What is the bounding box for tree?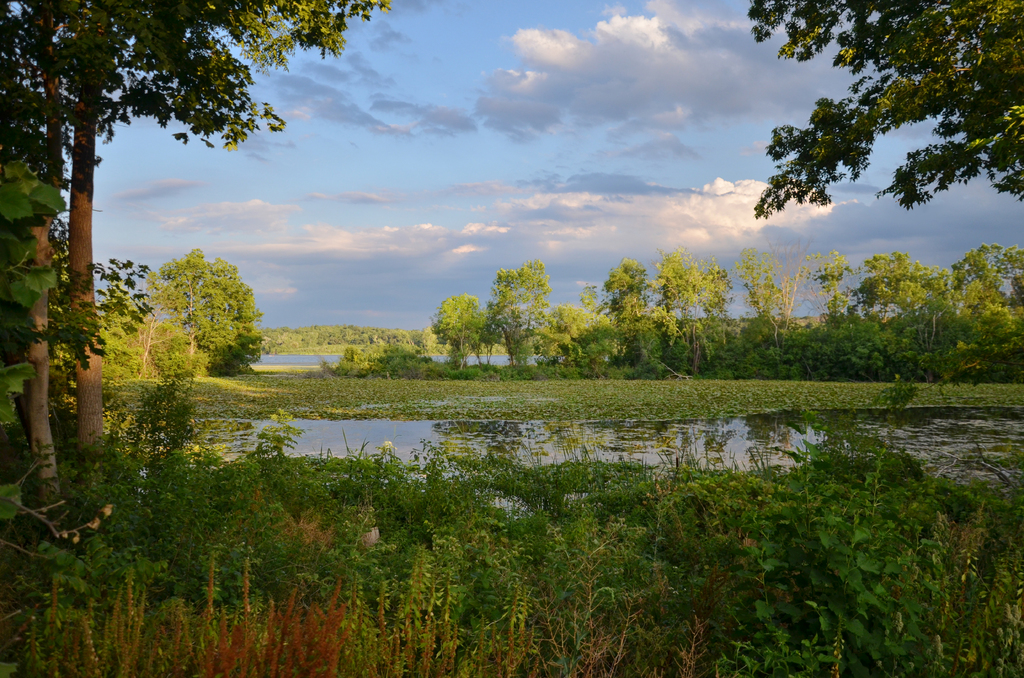
(x1=788, y1=293, x2=863, y2=388).
